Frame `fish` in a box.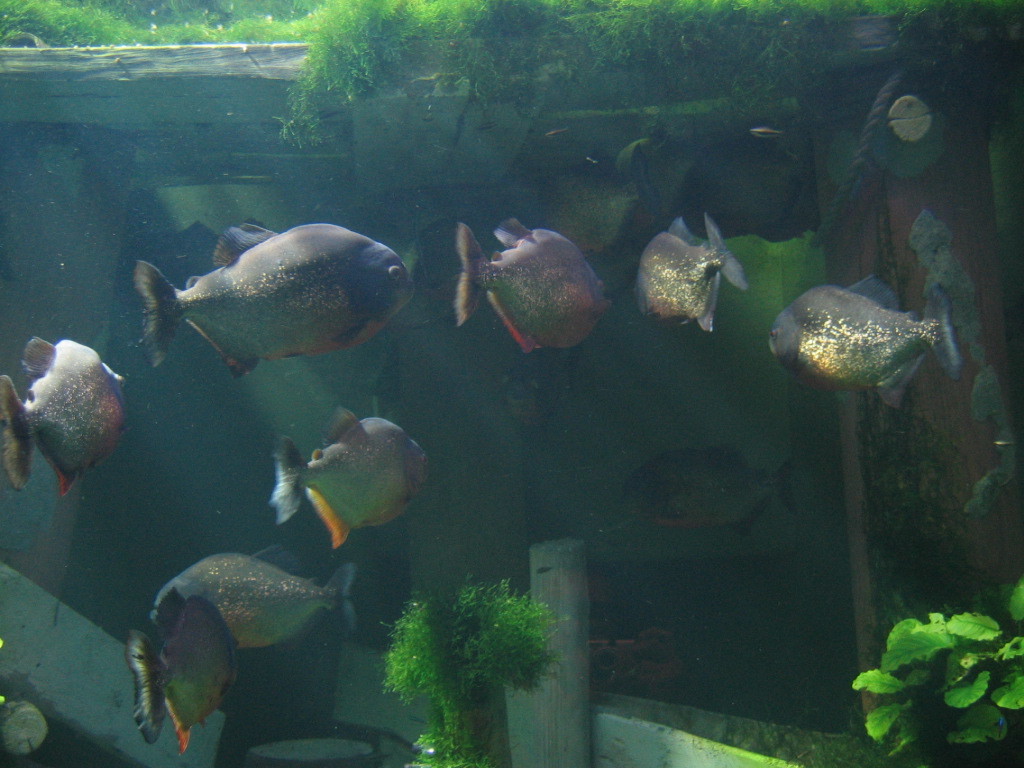
crop(128, 216, 423, 386).
